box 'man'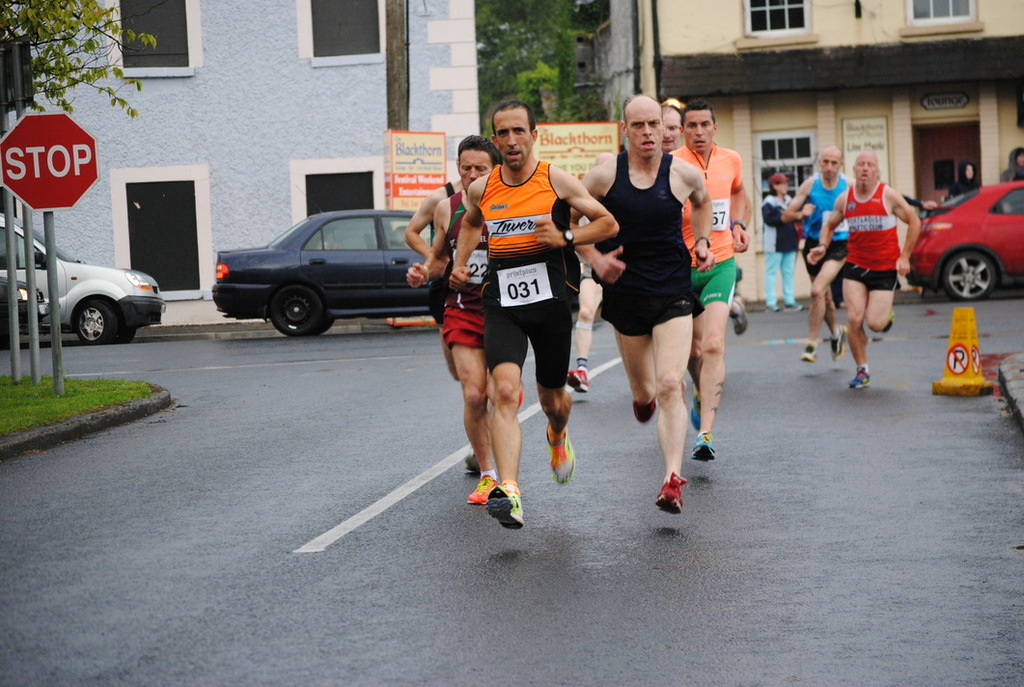
(left=787, top=139, right=854, bottom=368)
